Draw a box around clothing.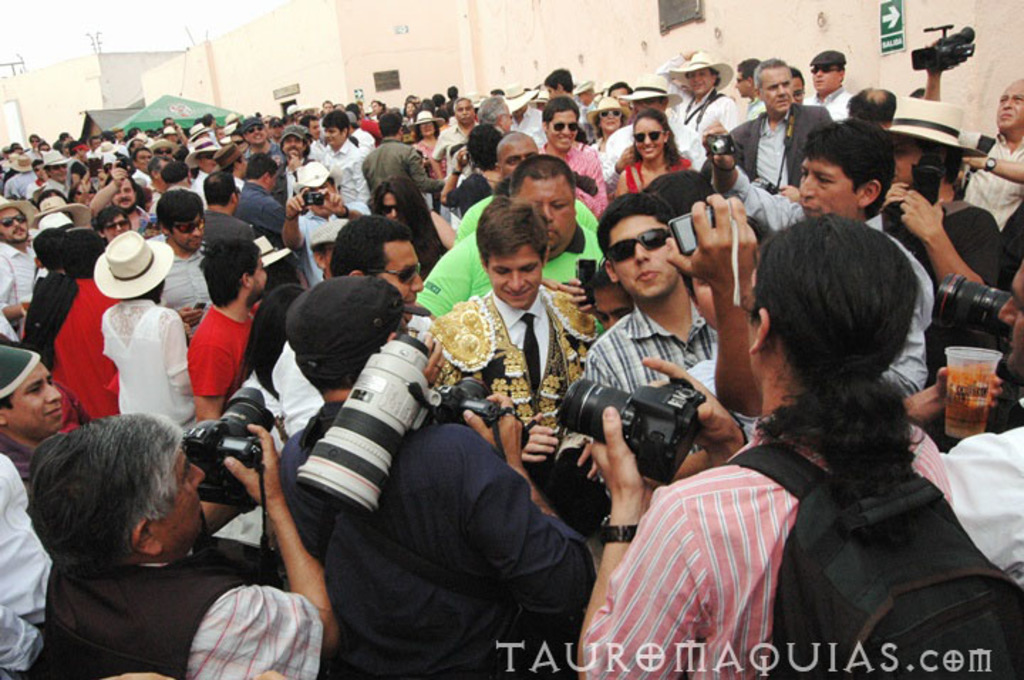
x1=127 y1=193 x2=168 y2=242.
